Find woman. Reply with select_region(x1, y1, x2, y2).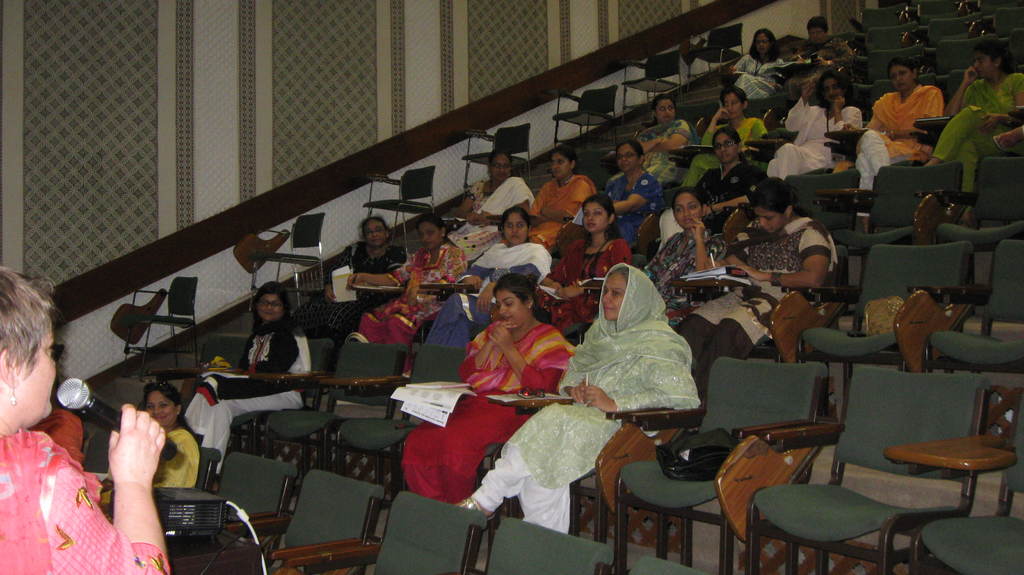
select_region(767, 70, 862, 182).
